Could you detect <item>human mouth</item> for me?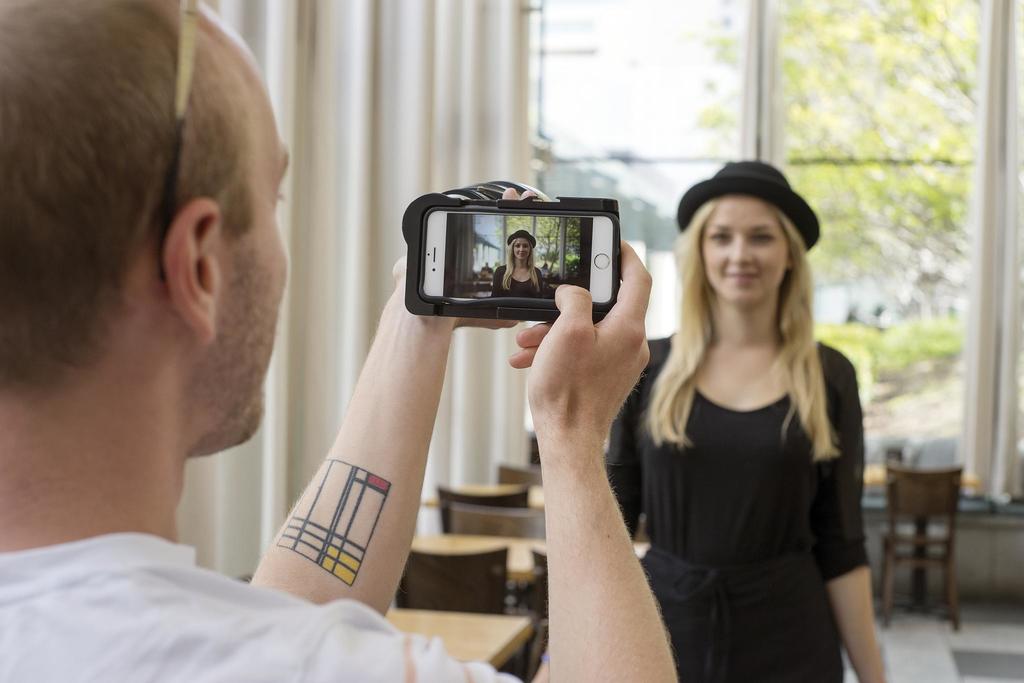
Detection result: bbox(724, 266, 761, 282).
